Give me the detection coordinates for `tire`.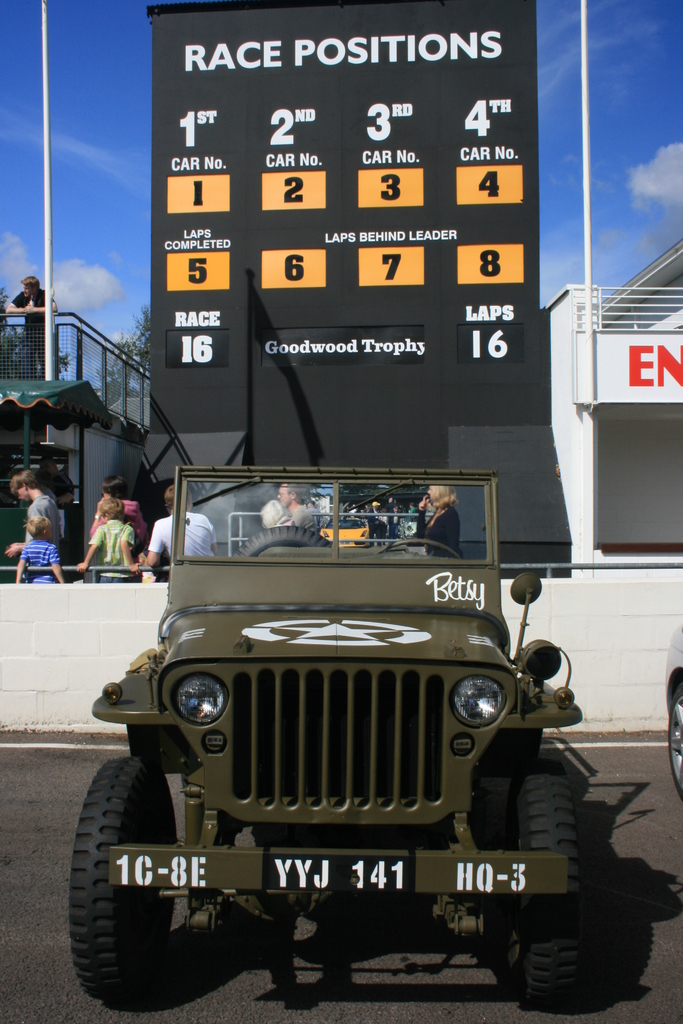
l=124, t=719, r=181, b=773.
